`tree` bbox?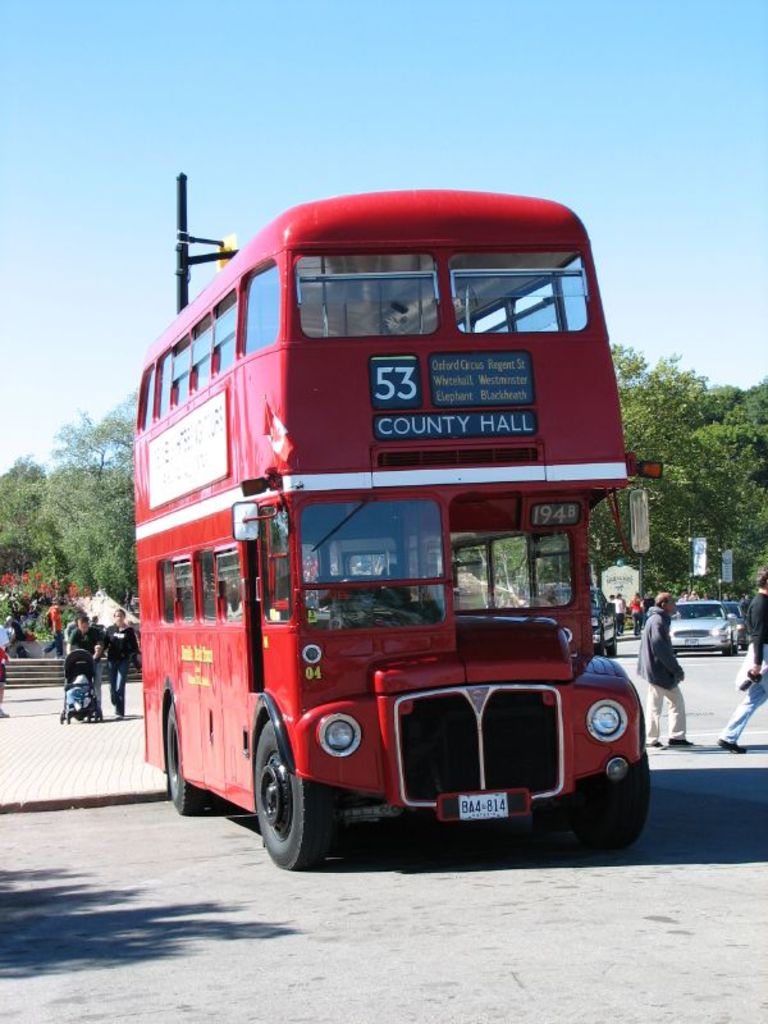
select_region(612, 352, 767, 602)
